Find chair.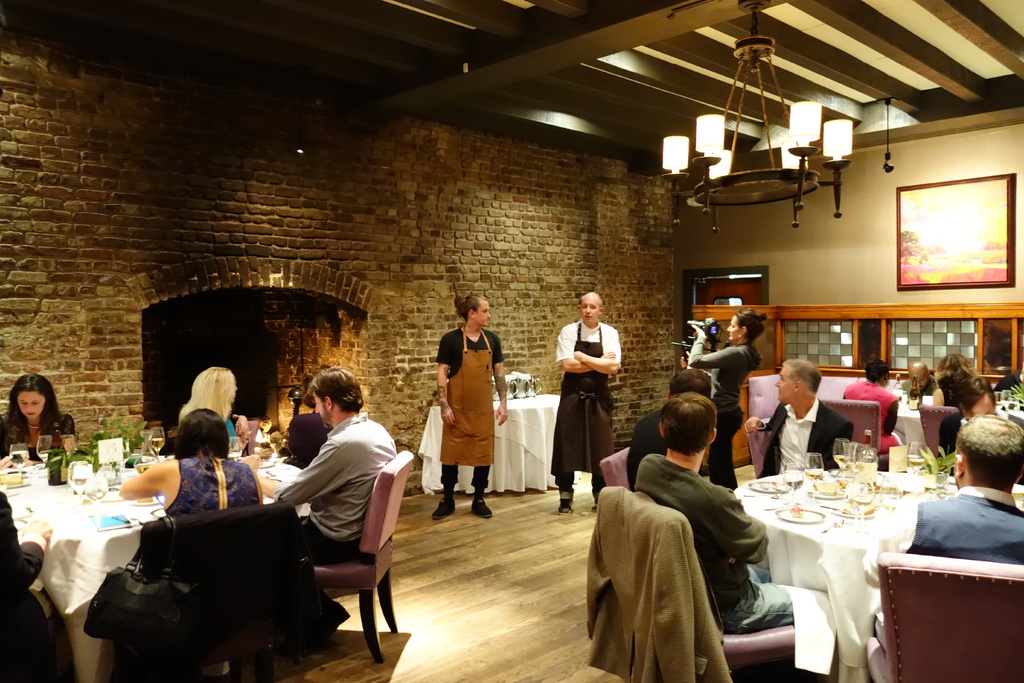
[x1=112, y1=495, x2=321, y2=671].
